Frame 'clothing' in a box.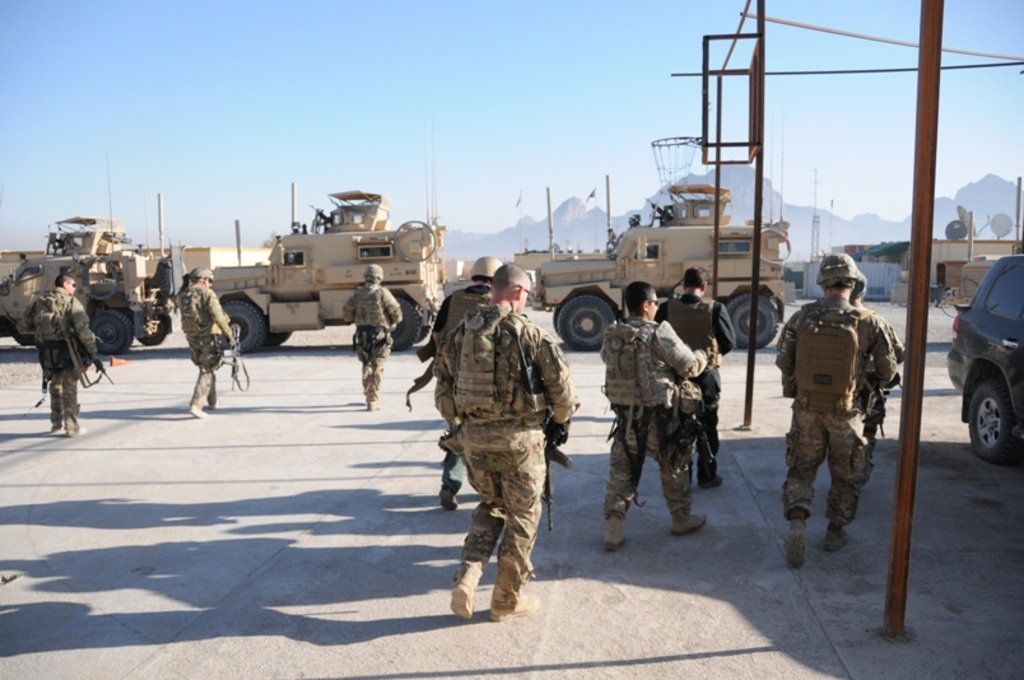
(802,242,867,287).
